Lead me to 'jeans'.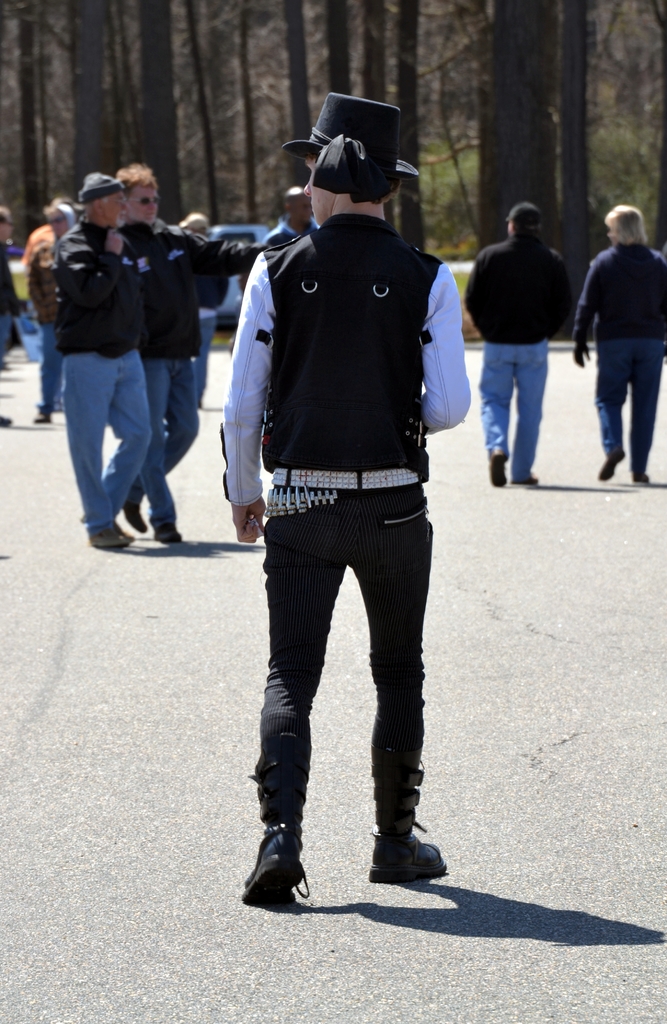
Lead to l=479, t=335, r=546, b=479.
